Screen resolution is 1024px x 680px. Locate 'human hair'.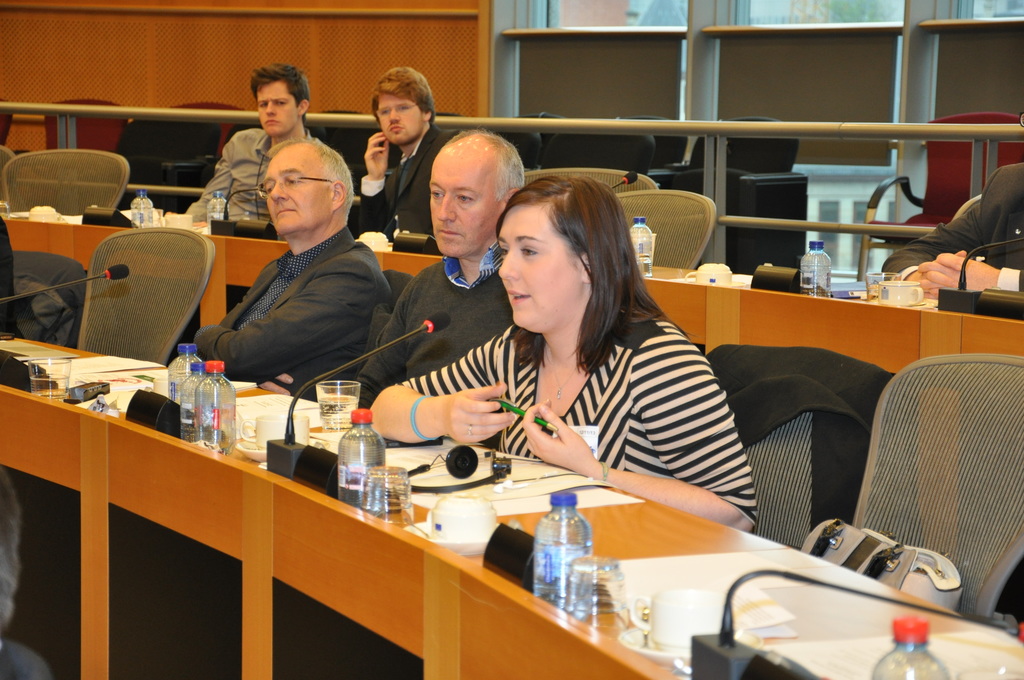
select_region(247, 63, 307, 120).
